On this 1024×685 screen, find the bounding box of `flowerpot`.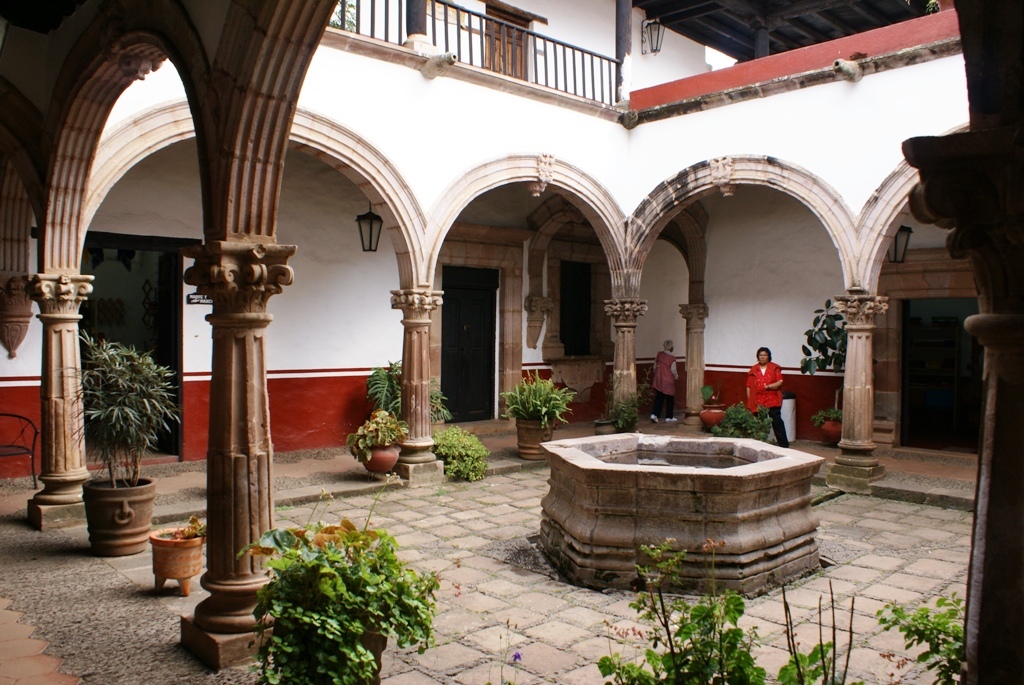
Bounding box: 359, 442, 396, 473.
